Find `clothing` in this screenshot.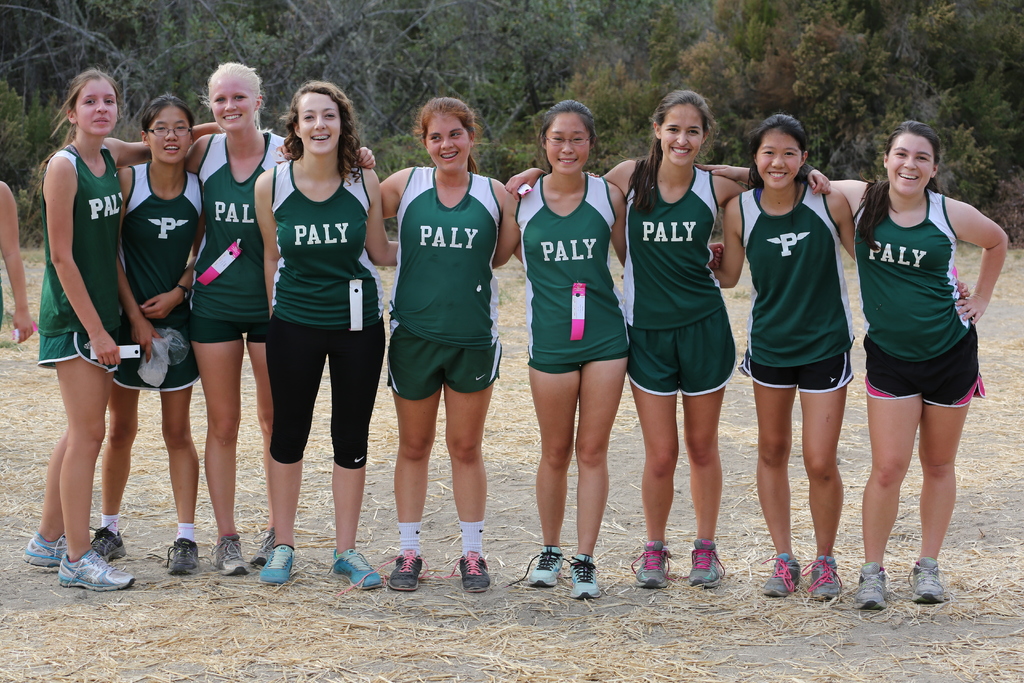
The bounding box for `clothing` is bbox(38, 139, 126, 373).
